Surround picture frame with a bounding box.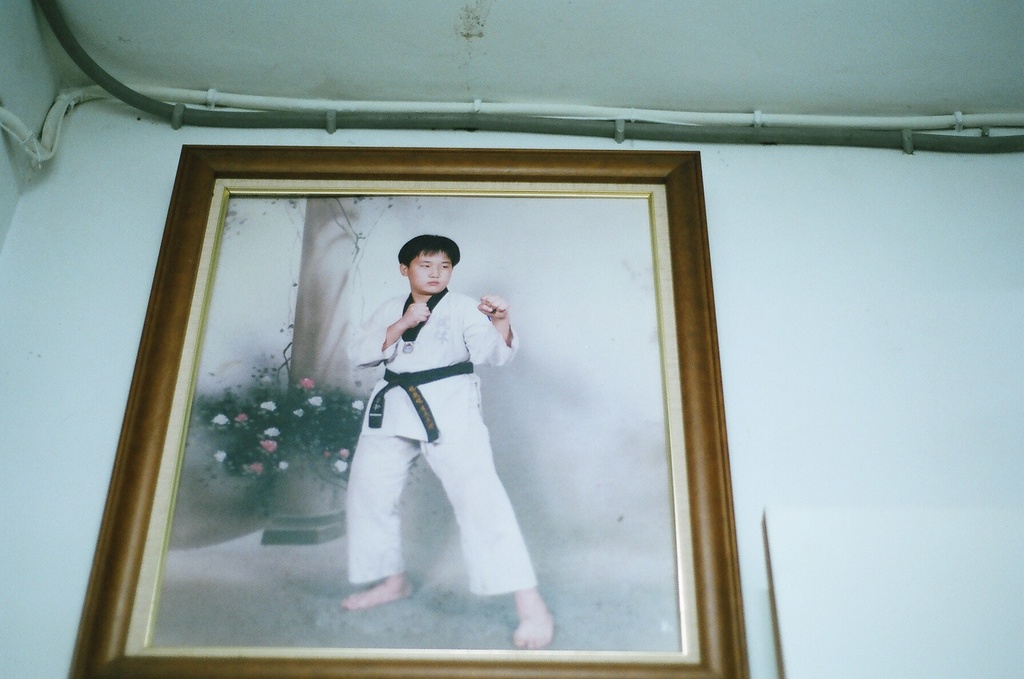
x1=64 y1=147 x2=749 y2=678.
